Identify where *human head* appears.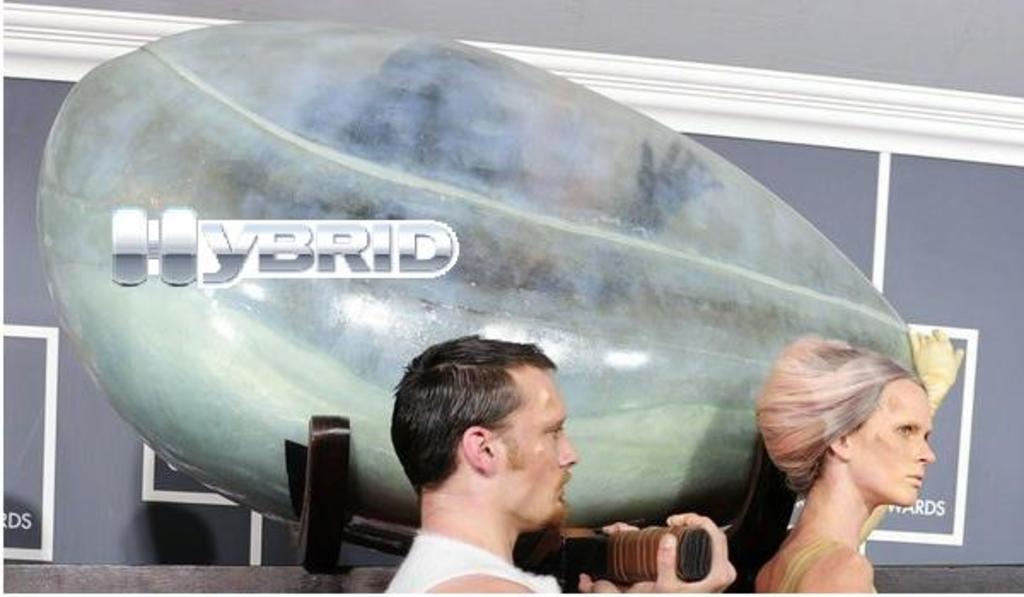
Appears at 775, 355, 939, 507.
